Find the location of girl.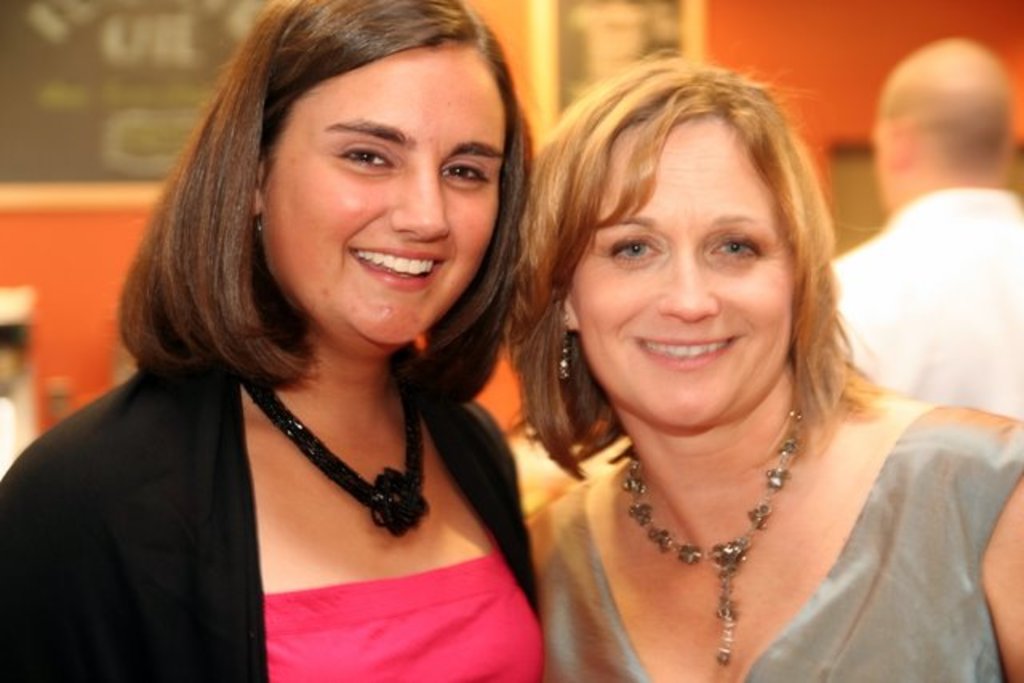
Location: left=0, top=0, right=562, bottom=681.
